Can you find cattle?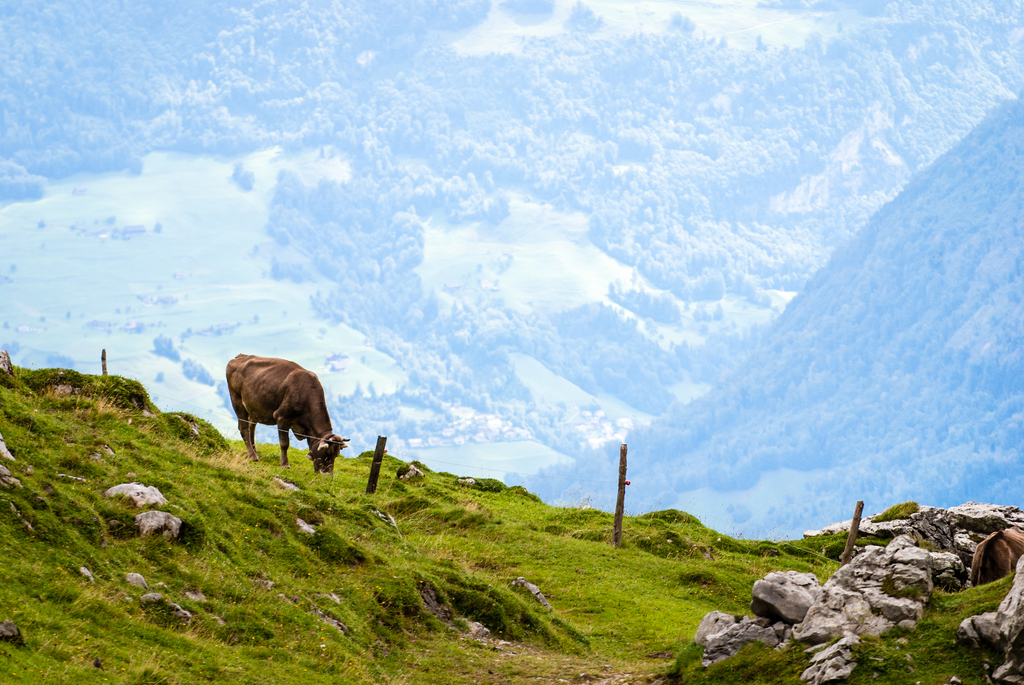
Yes, bounding box: select_region(216, 358, 341, 489).
